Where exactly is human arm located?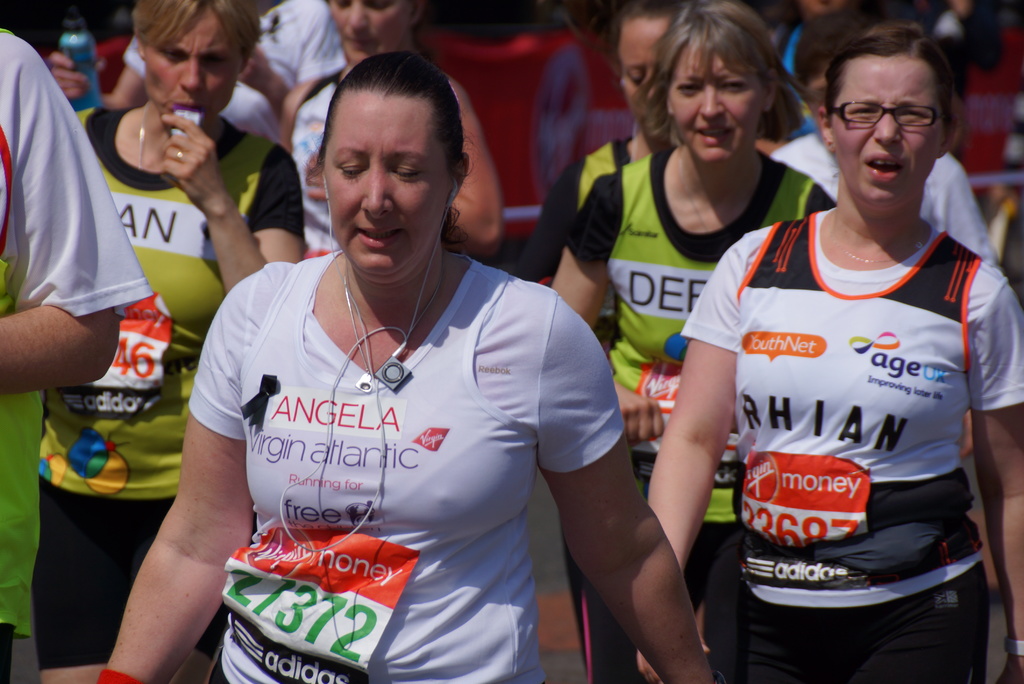
Its bounding box is bbox=(47, 37, 152, 111).
